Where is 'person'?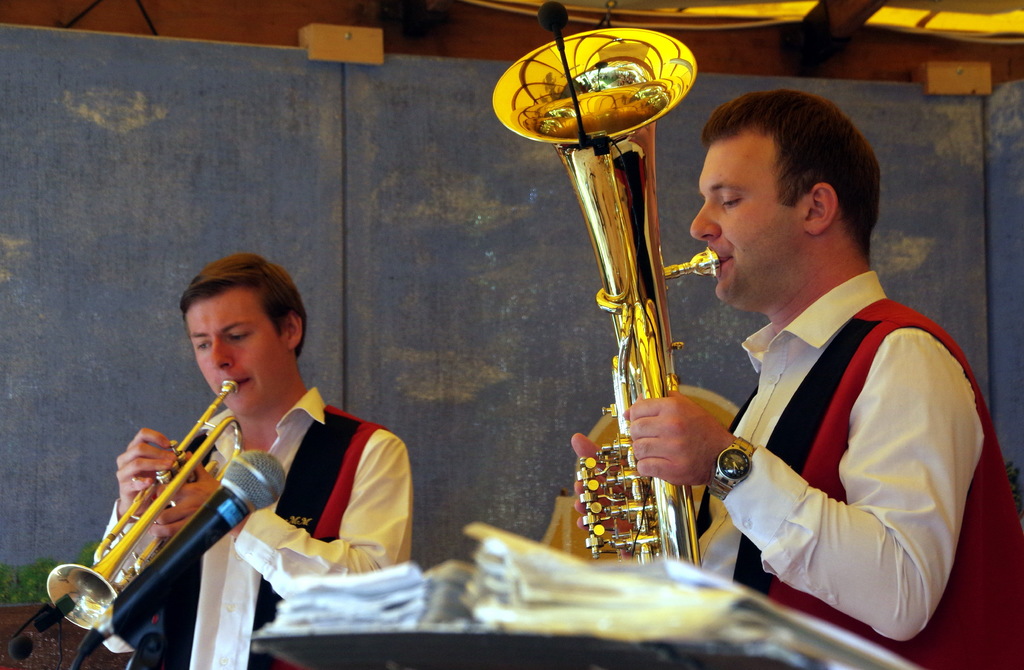
<region>92, 250, 412, 669</region>.
